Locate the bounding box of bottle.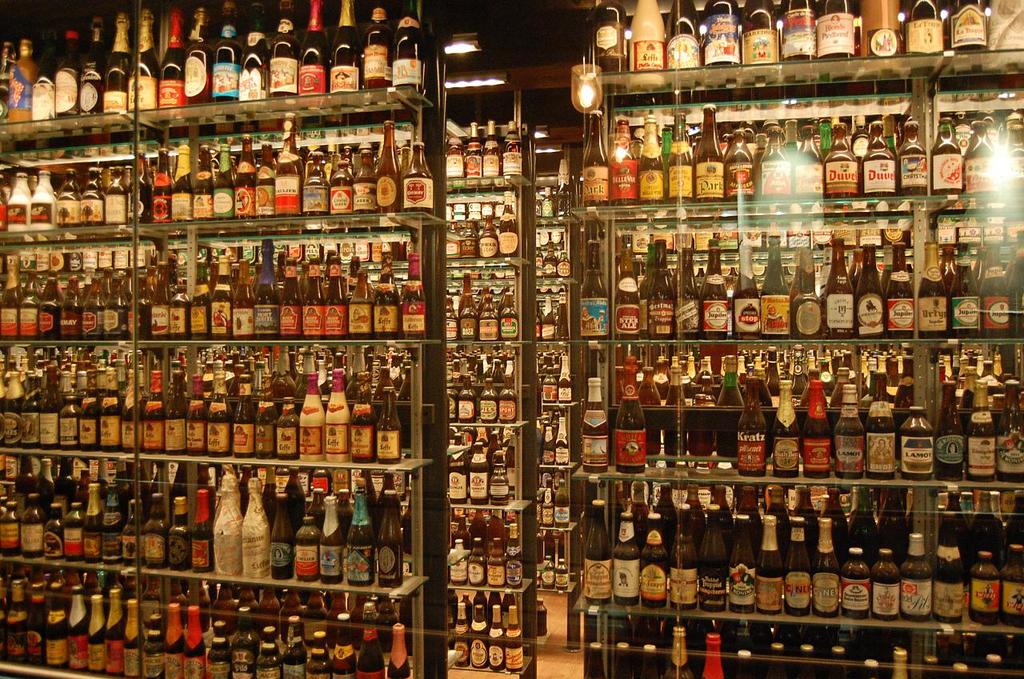
Bounding box: BBox(497, 125, 524, 175).
